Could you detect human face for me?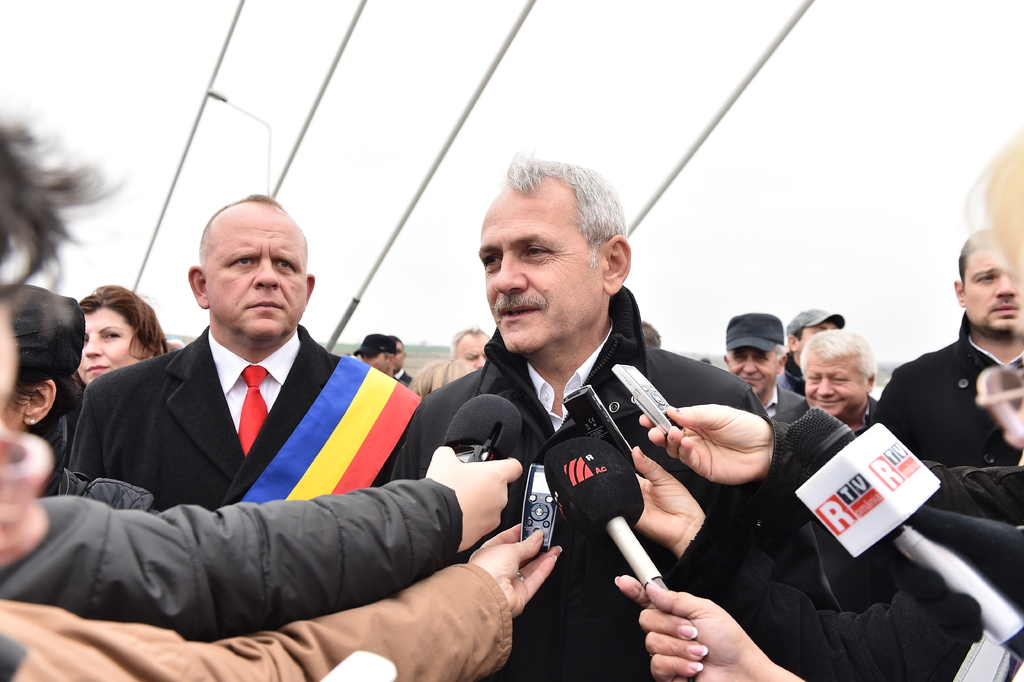
Detection result: [204, 220, 304, 339].
